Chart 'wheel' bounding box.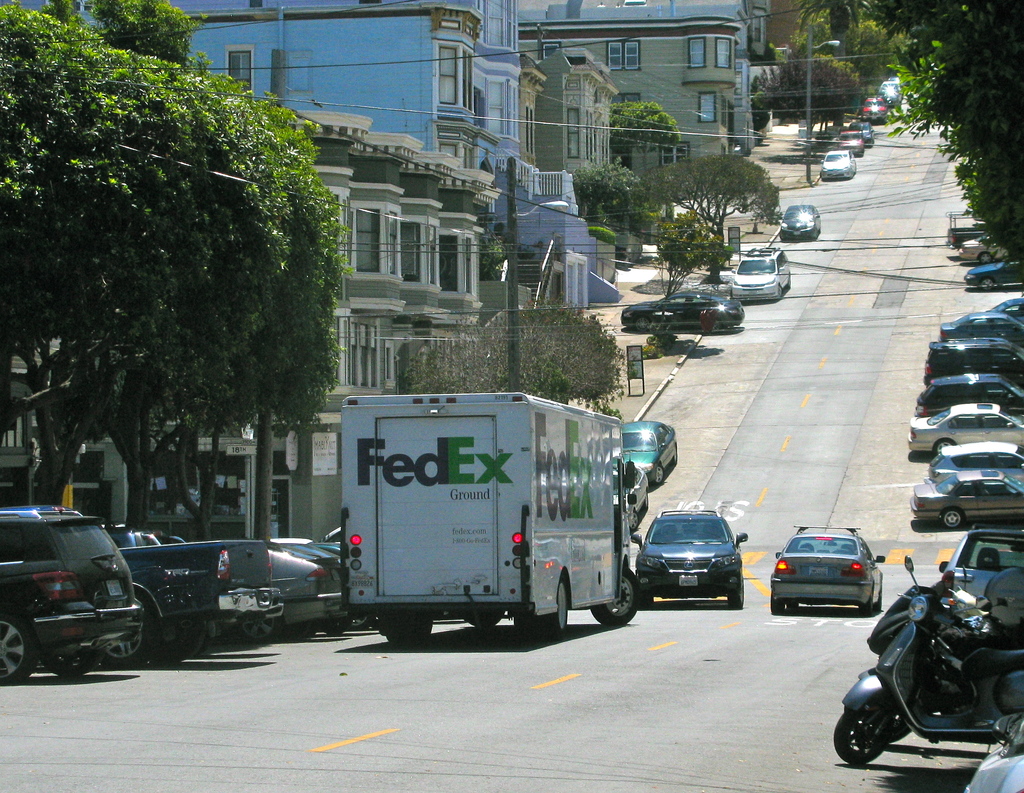
Charted: (383, 617, 433, 647).
